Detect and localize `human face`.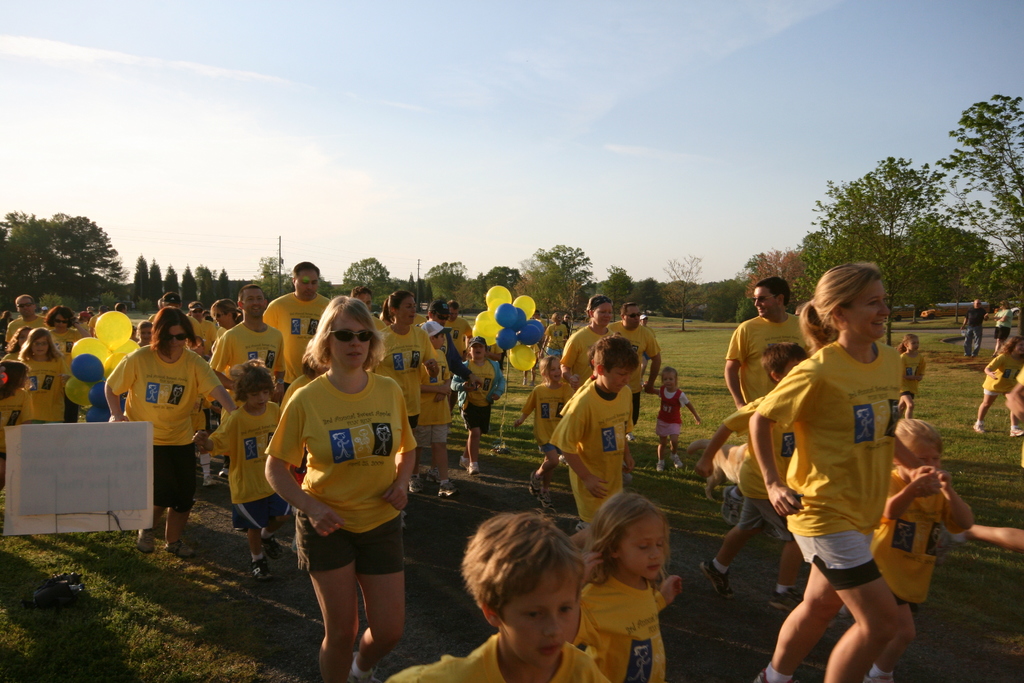
Localized at 435/313/449/325.
